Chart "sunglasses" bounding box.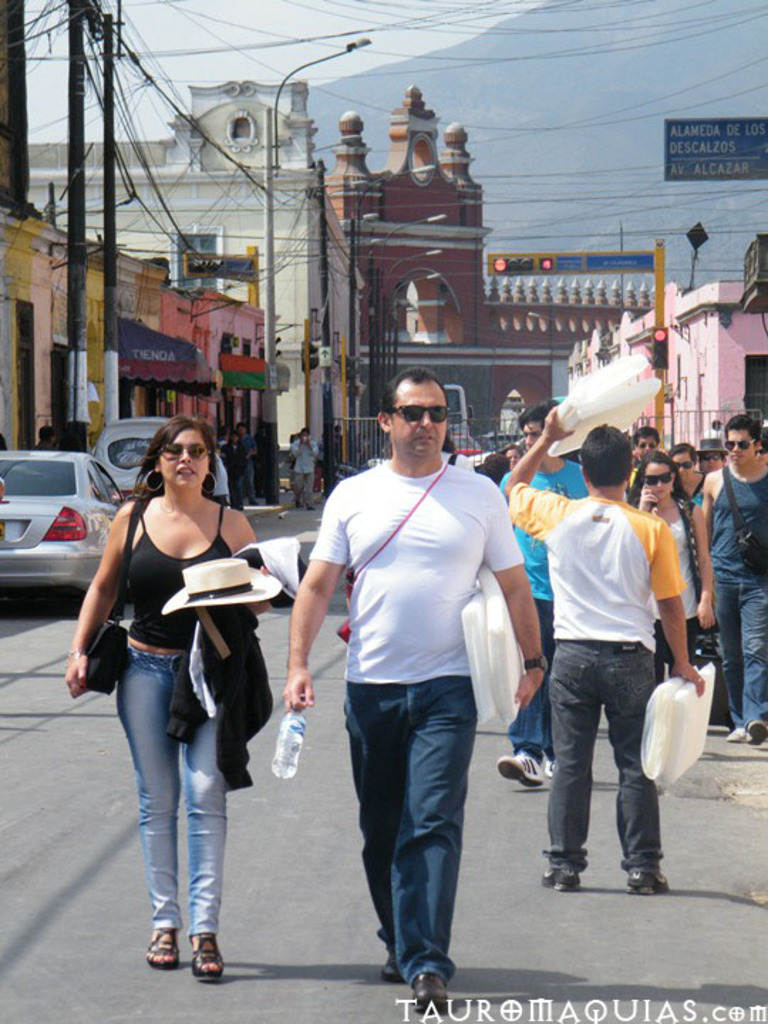
Charted: [x1=158, y1=444, x2=213, y2=459].
